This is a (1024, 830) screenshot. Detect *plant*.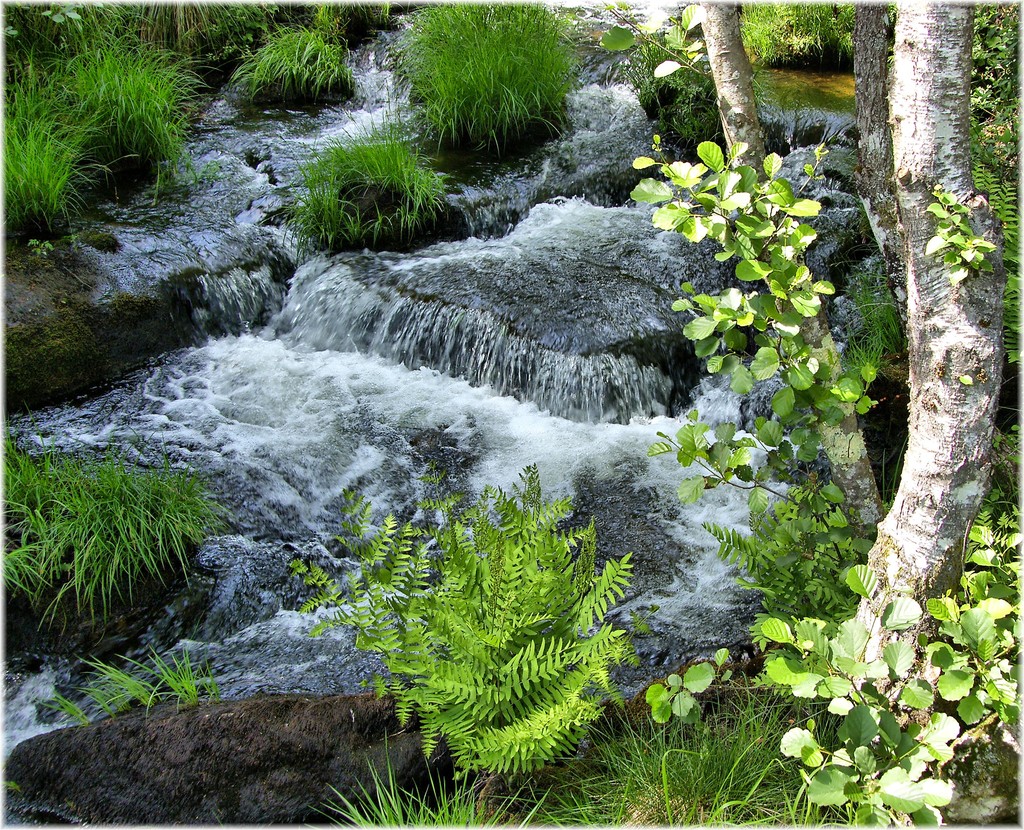
(230,20,384,93).
